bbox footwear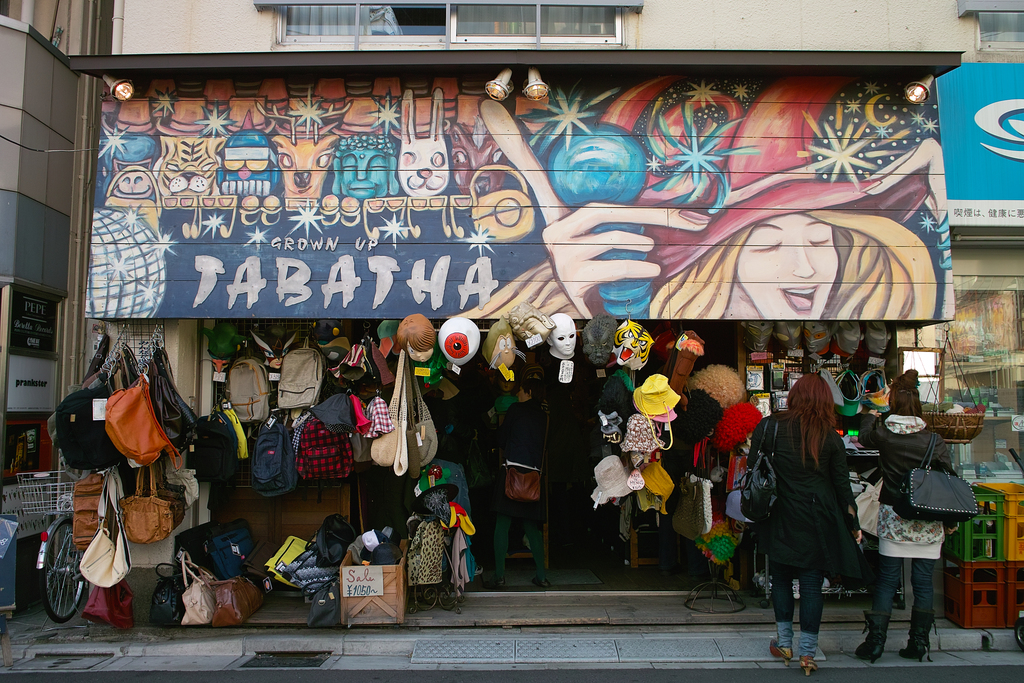
[532, 579, 552, 586]
